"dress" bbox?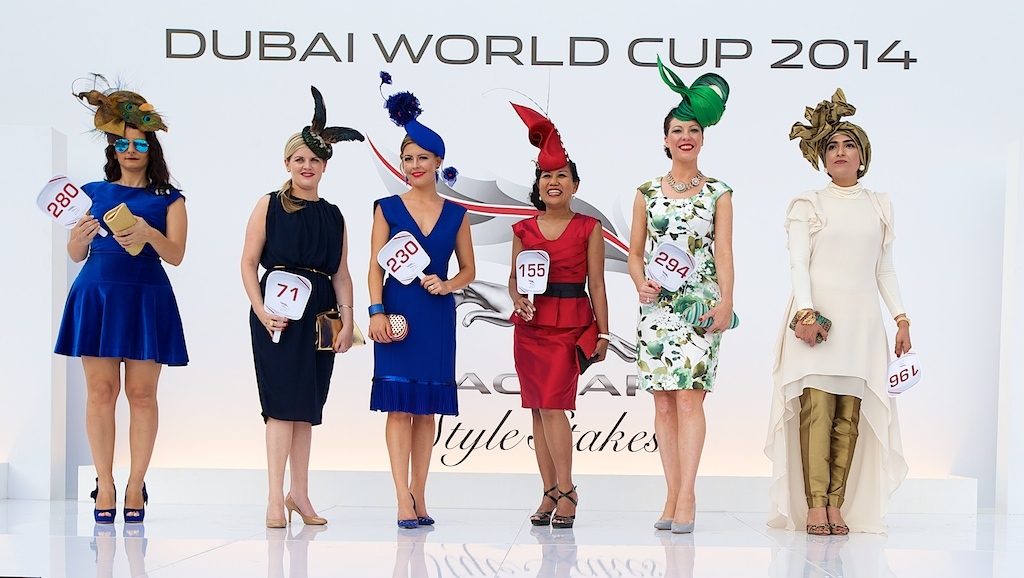
[638, 173, 732, 391]
